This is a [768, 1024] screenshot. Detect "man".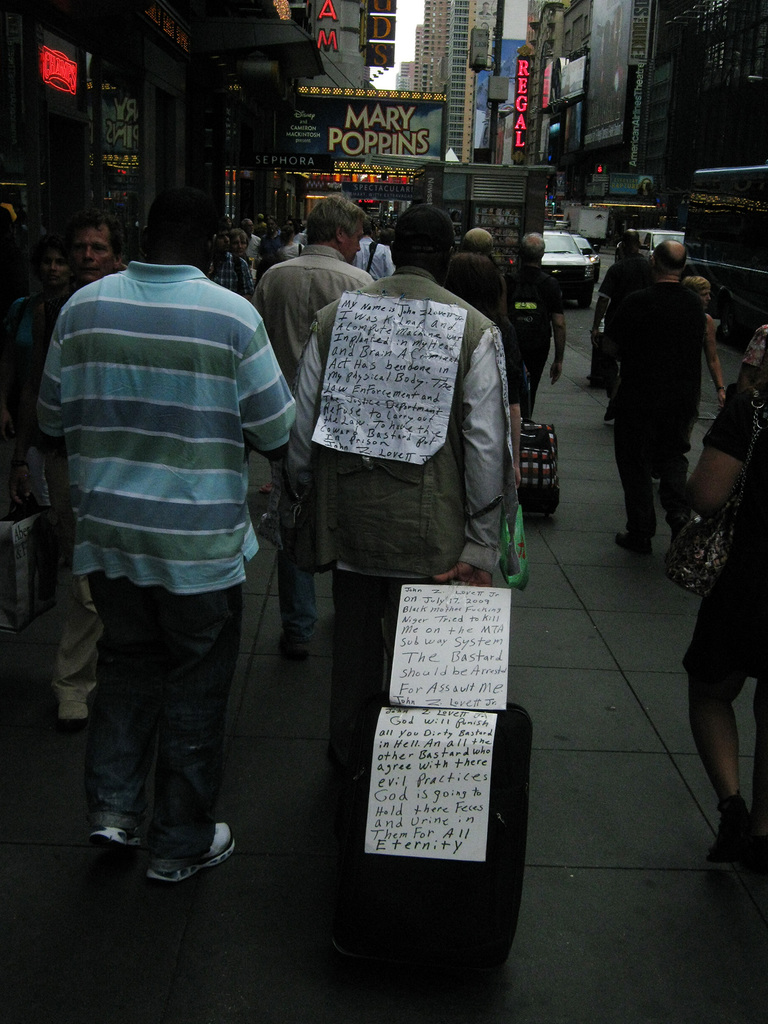
603/219/733/552.
